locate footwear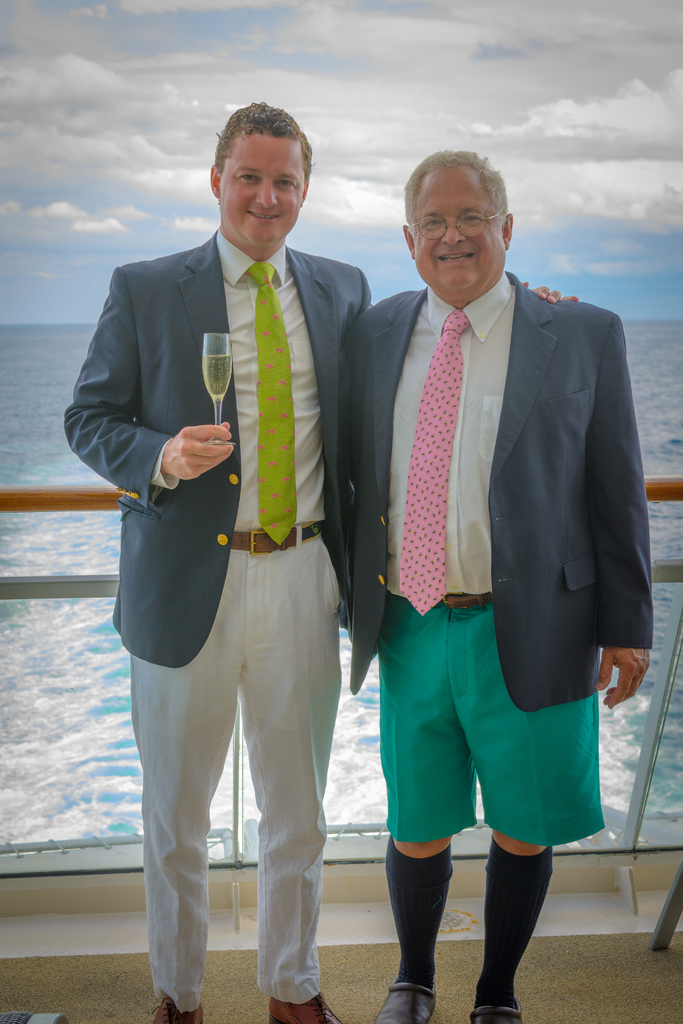
143, 996, 202, 1023
